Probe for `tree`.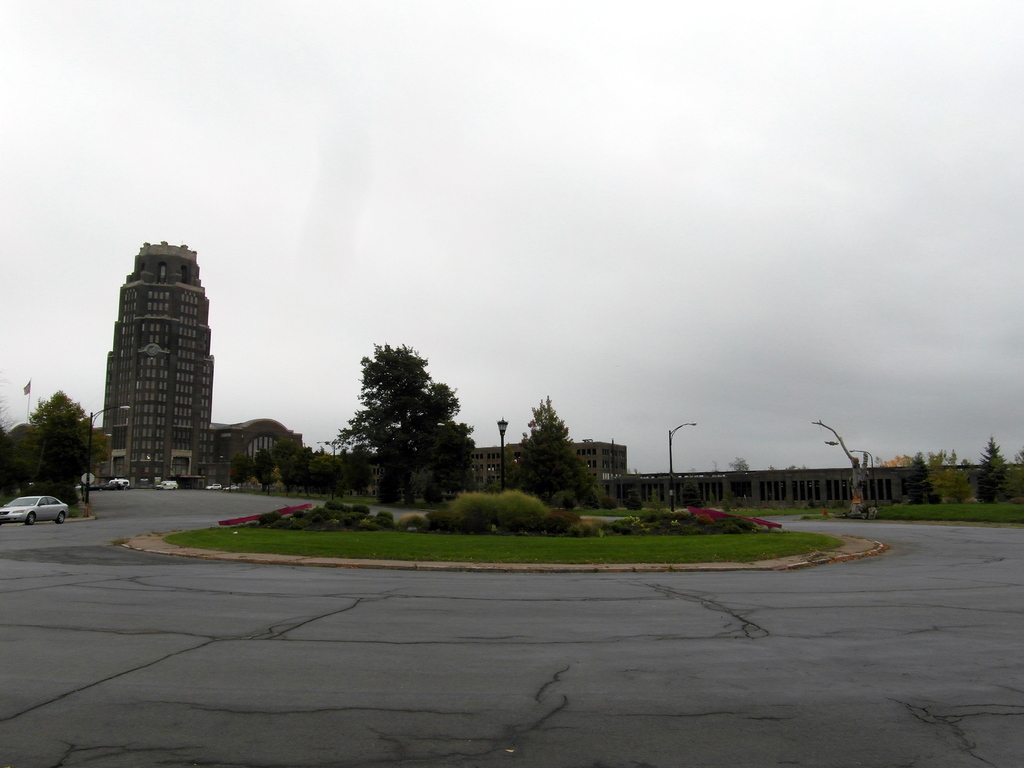
Probe result: 225, 449, 277, 476.
